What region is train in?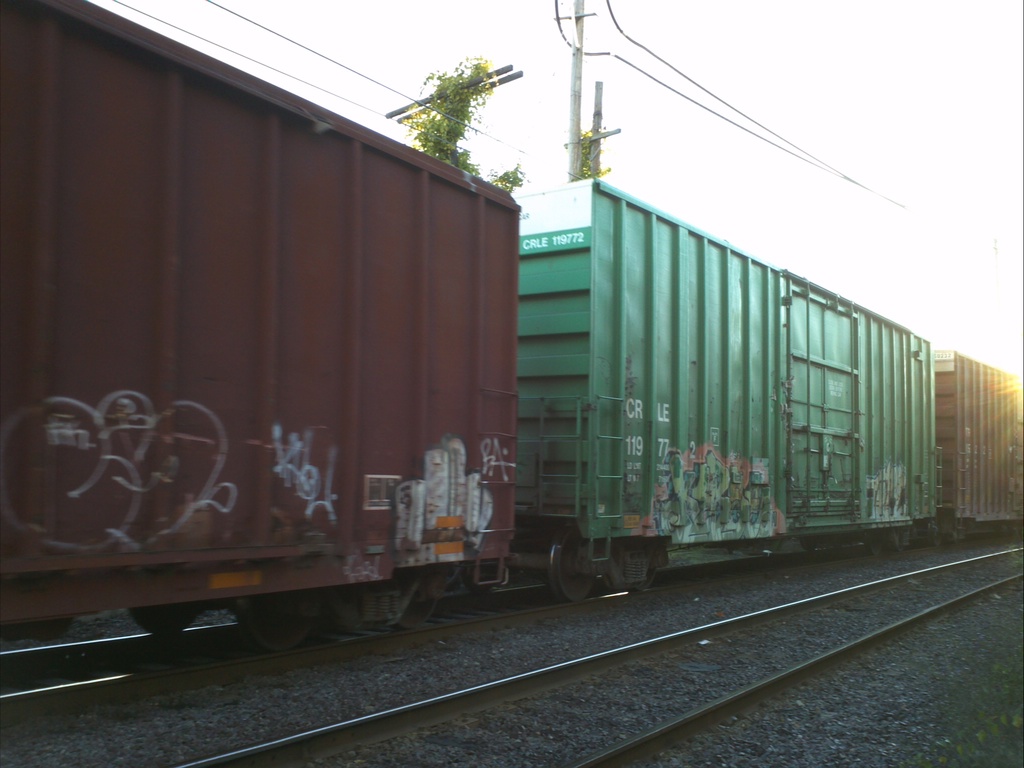
BBox(0, 0, 1023, 664).
